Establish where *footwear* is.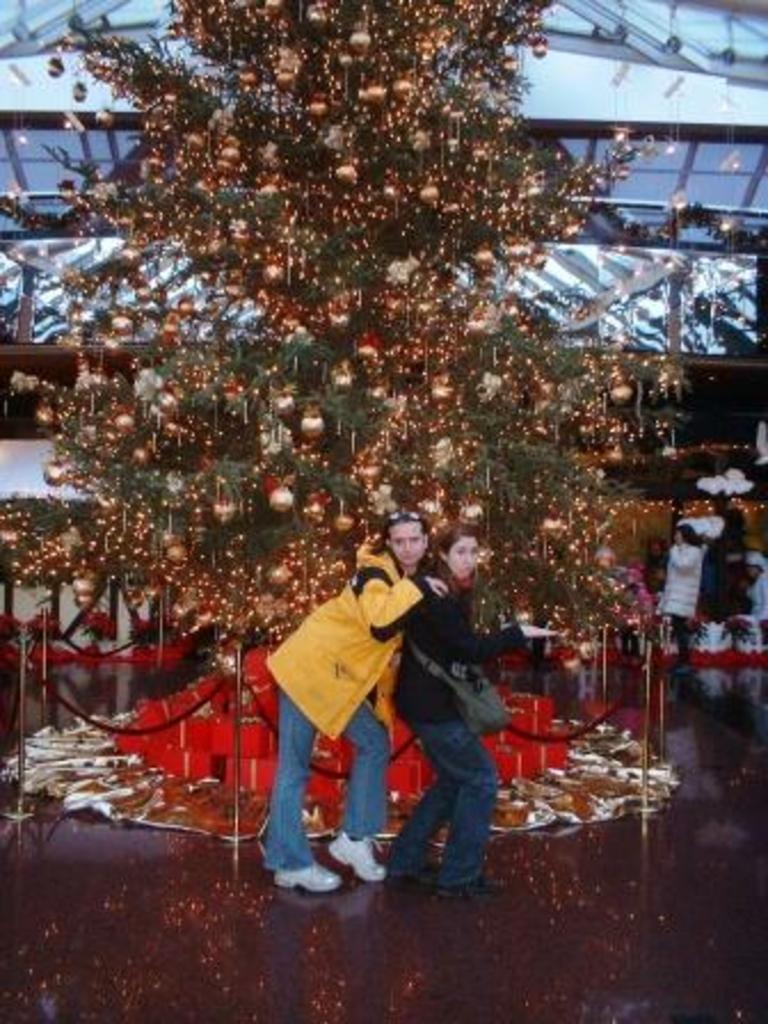
Established at bbox(274, 859, 338, 889).
